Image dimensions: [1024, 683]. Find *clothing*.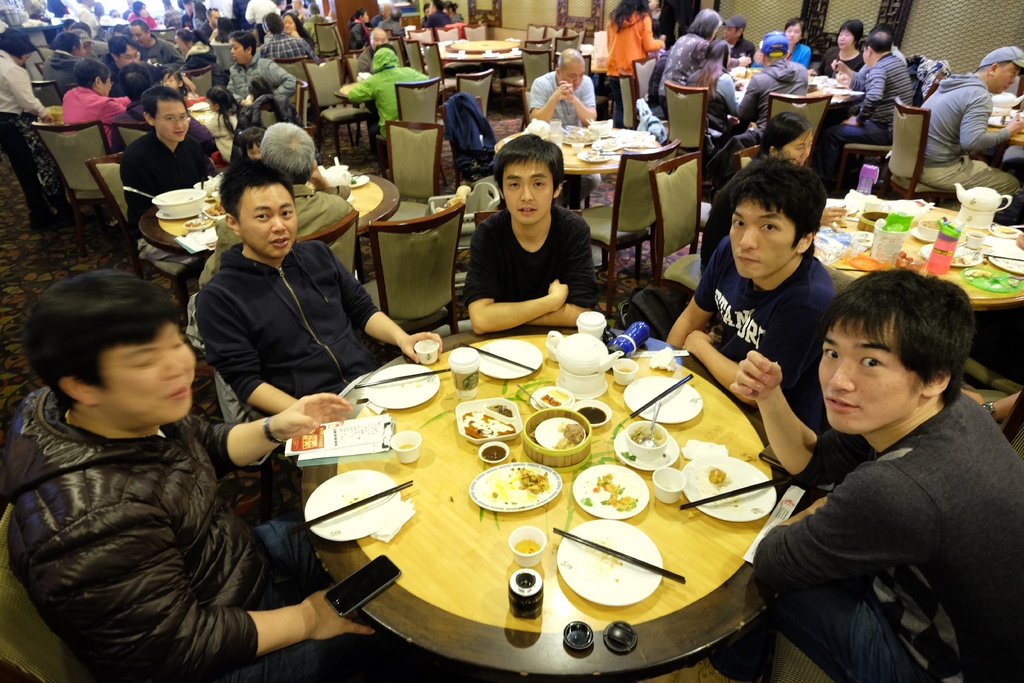
[x1=296, y1=15, x2=308, y2=47].
